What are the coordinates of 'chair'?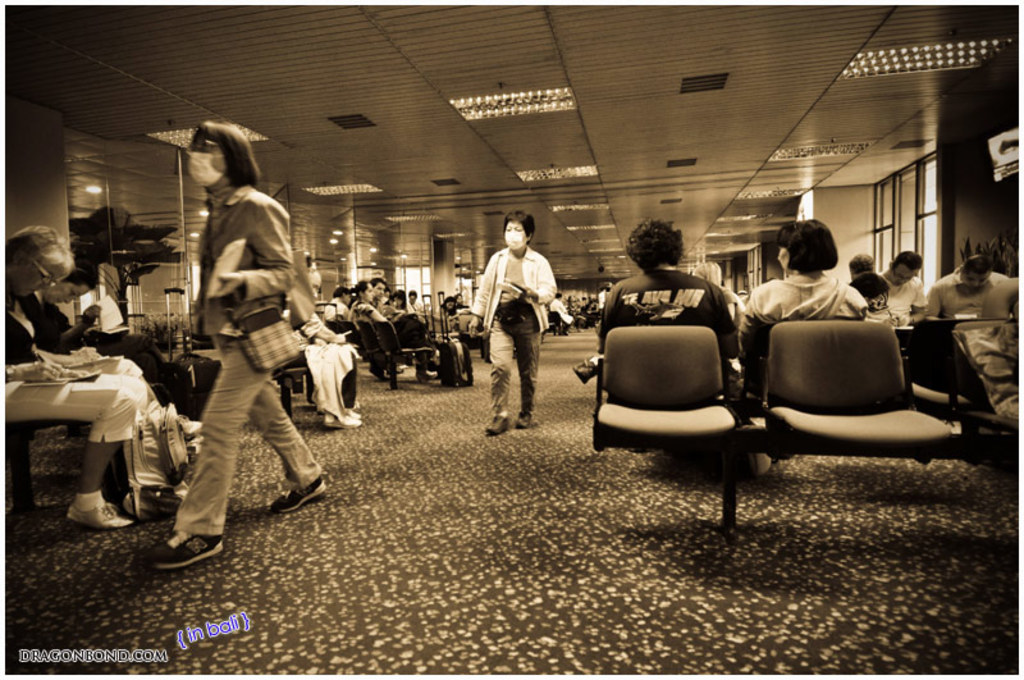
773/297/992/458.
